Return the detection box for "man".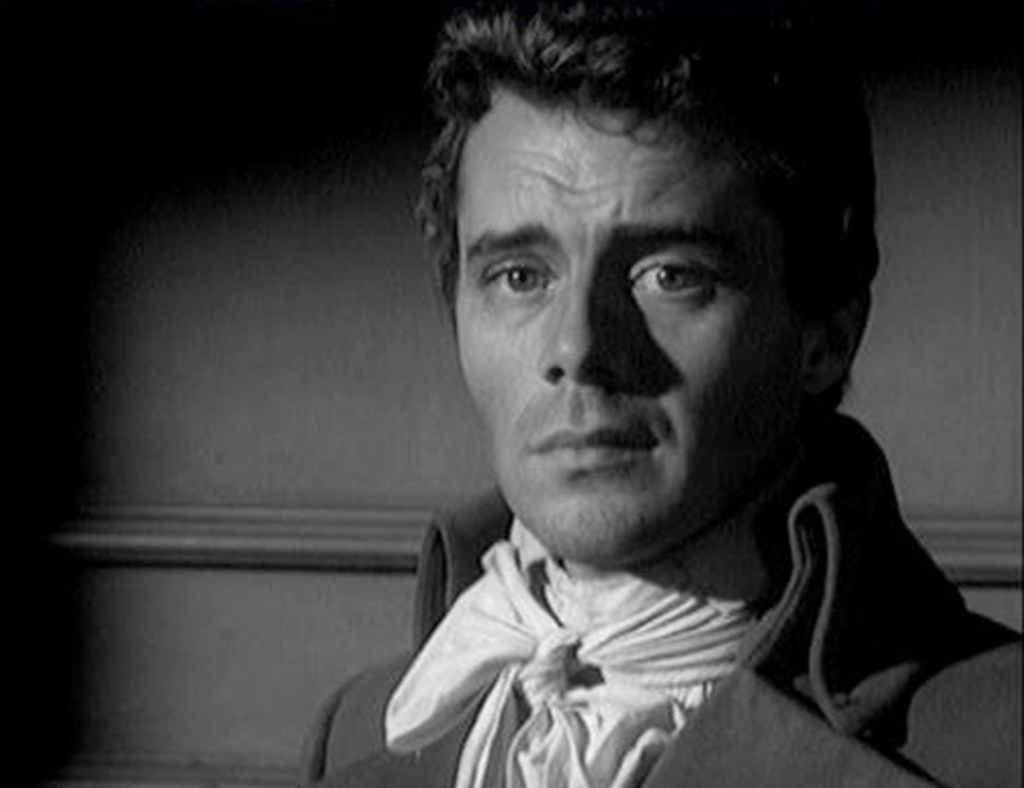
detection(244, 20, 1001, 780).
